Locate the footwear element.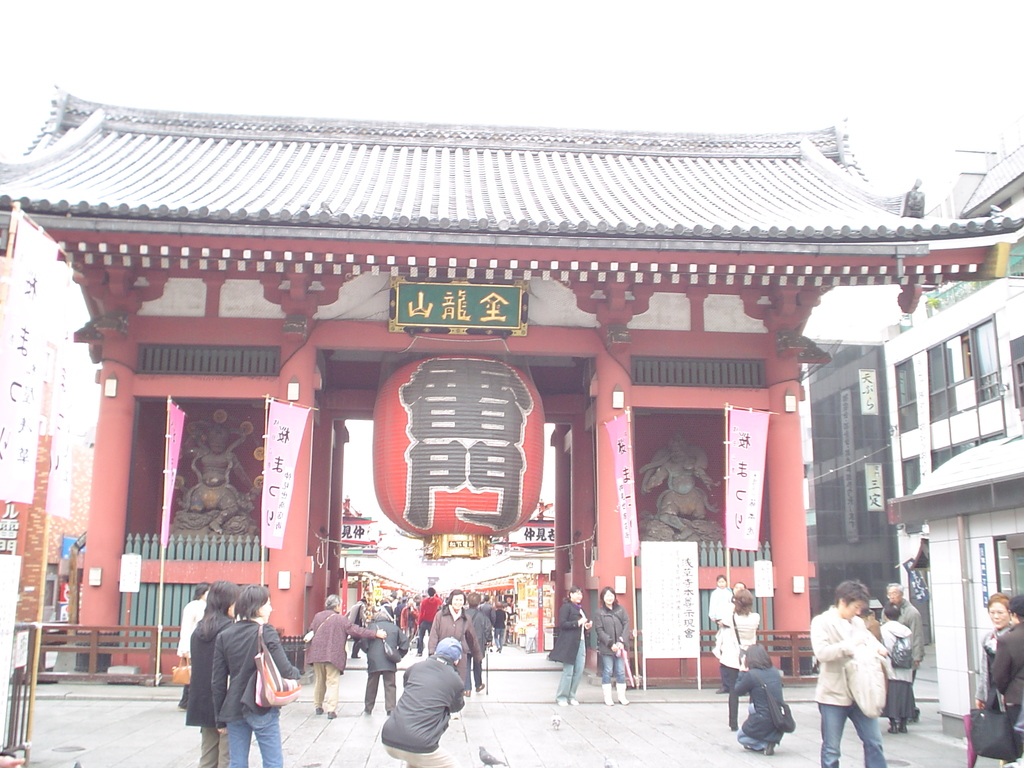
Element bbox: x1=329, y1=709, x2=335, y2=719.
